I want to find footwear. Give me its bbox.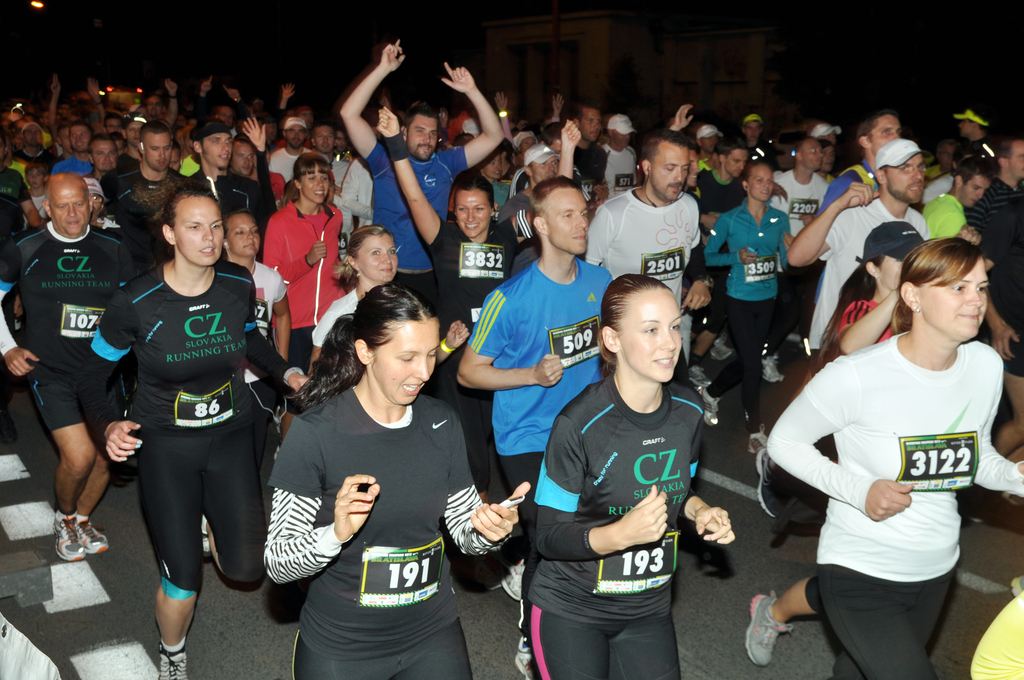
[x1=755, y1=447, x2=776, y2=521].
